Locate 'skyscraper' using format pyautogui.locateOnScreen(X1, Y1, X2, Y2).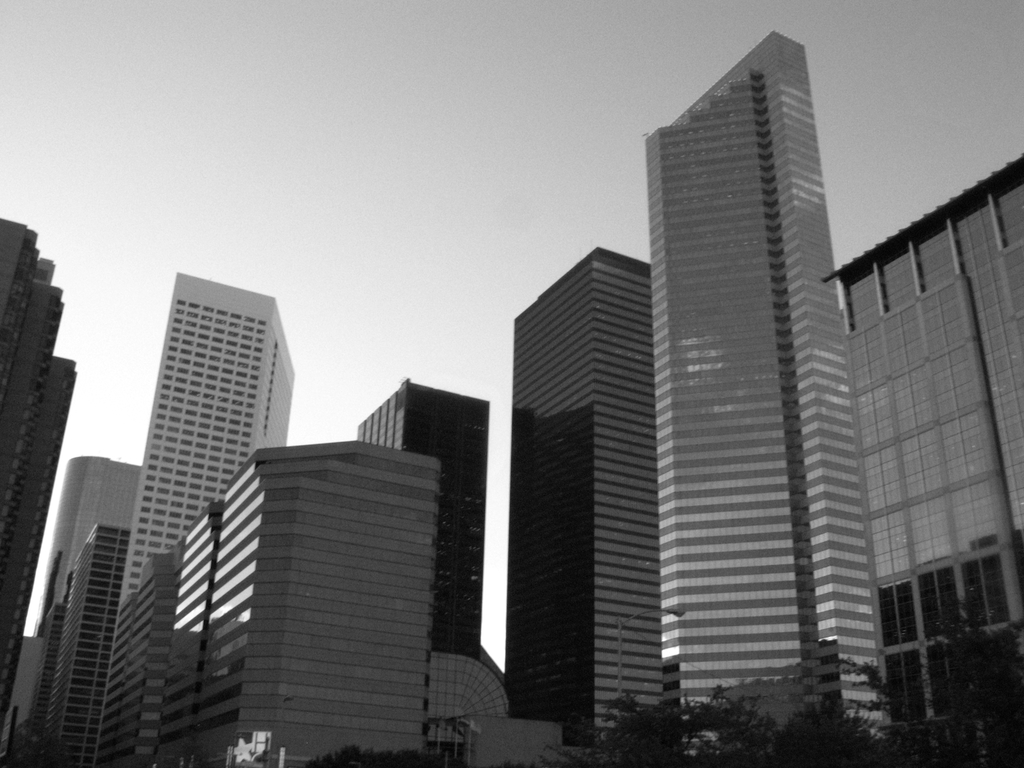
pyautogui.locateOnScreen(38, 524, 129, 764).
